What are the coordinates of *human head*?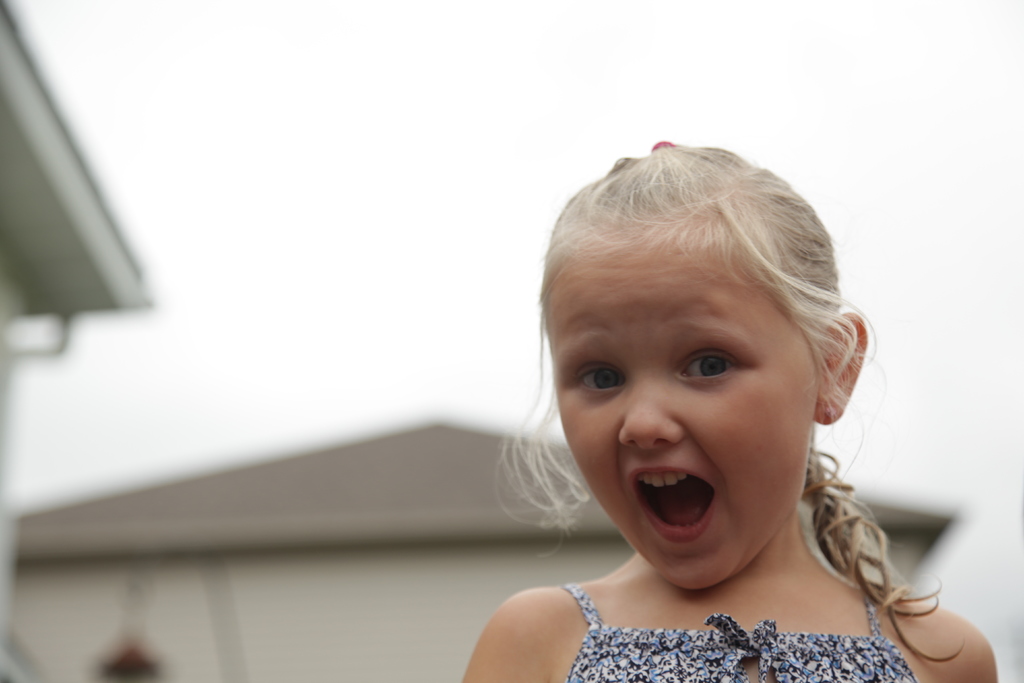
rect(506, 138, 906, 595).
